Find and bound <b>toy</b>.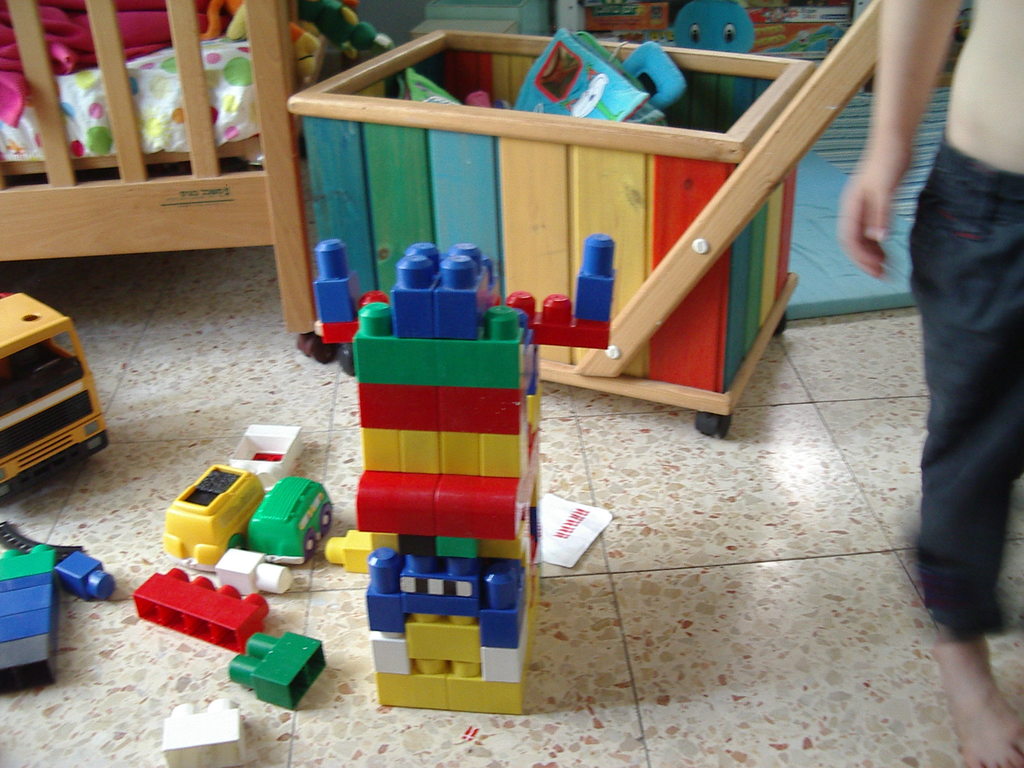
Bound: {"left": 156, "top": 460, "right": 266, "bottom": 575}.
